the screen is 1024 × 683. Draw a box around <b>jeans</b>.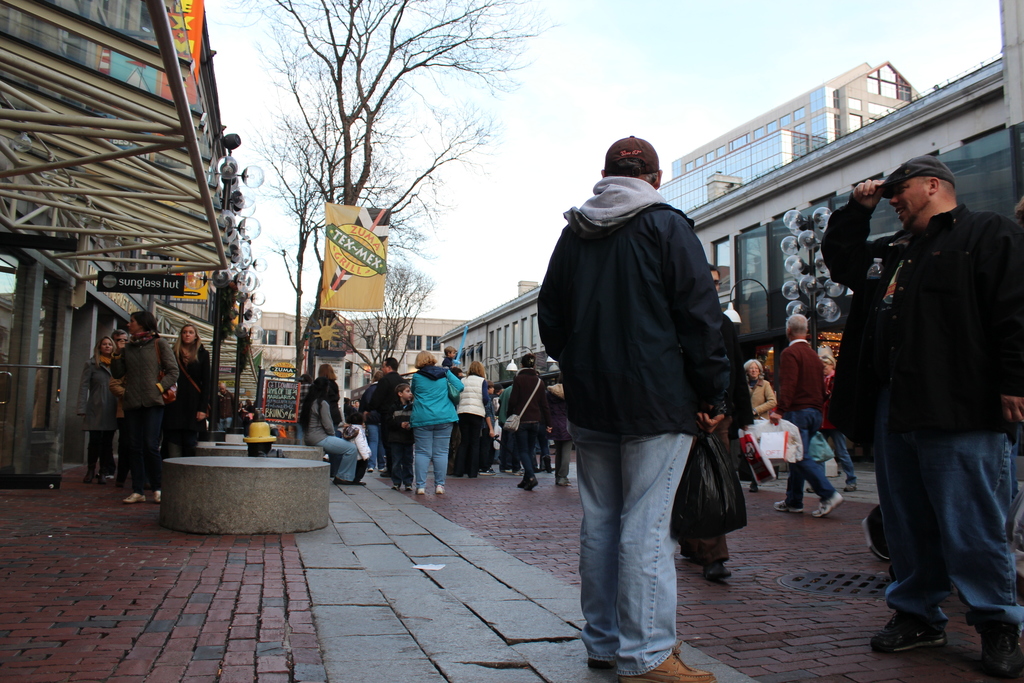
l=413, t=425, r=456, b=488.
